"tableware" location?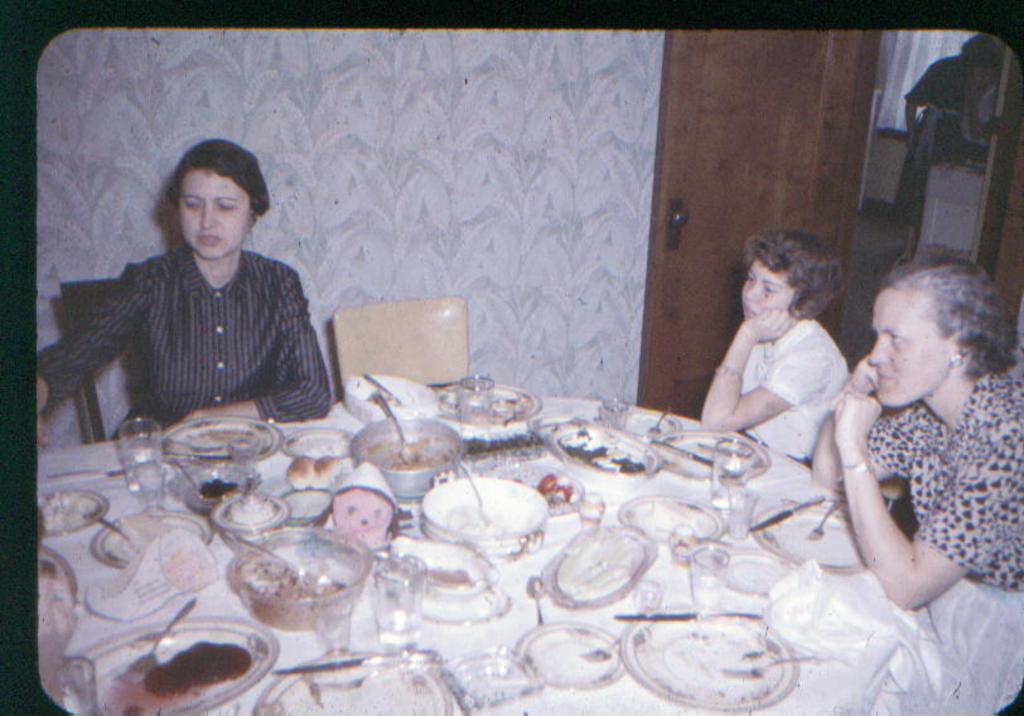
box(218, 532, 372, 637)
